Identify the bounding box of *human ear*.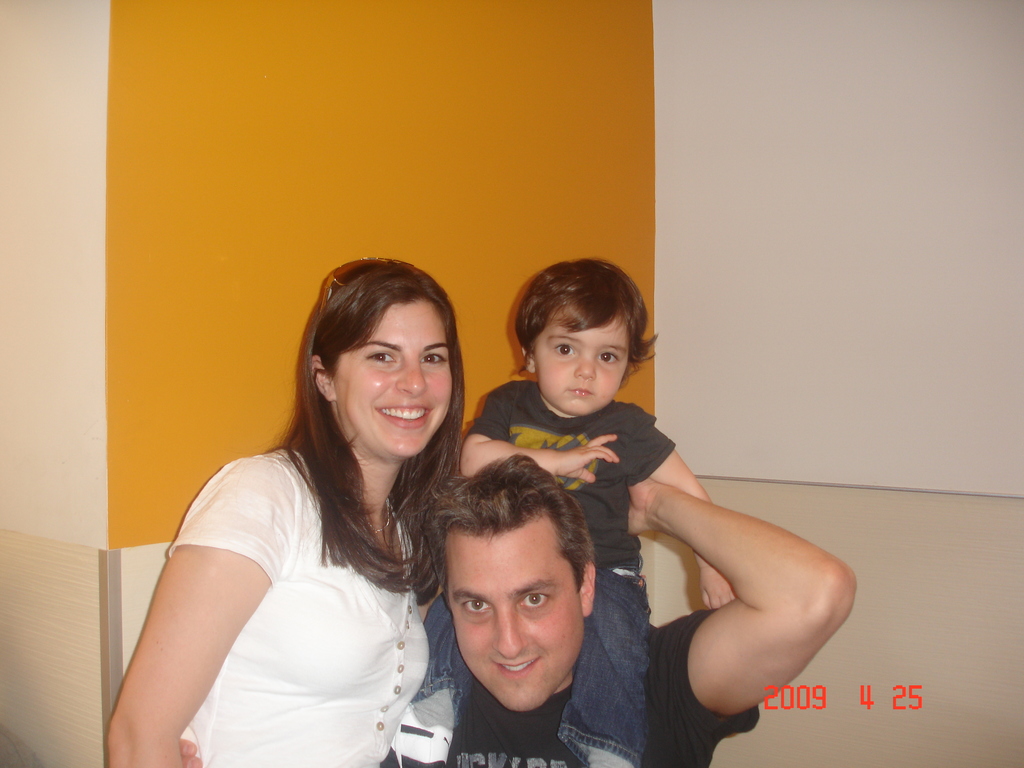
[left=576, top=563, right=597, bottom=616].
